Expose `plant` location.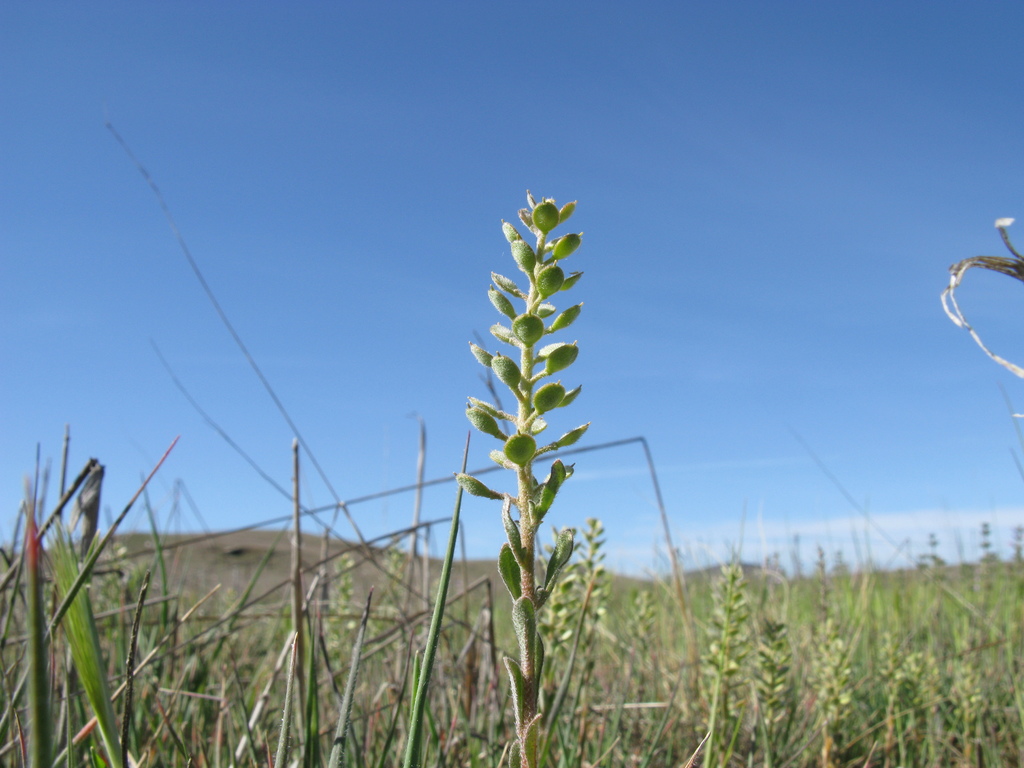
Exposed at Rect(434, 128, 661, 644).
